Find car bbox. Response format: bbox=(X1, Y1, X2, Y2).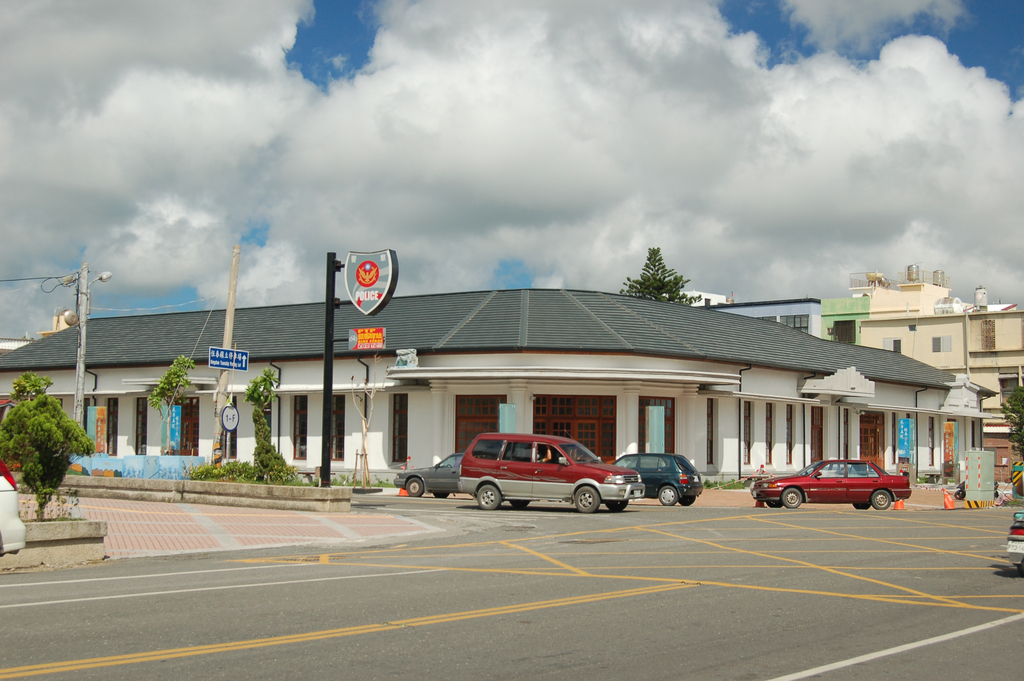
bbox=(611, 450, 701, 504).
